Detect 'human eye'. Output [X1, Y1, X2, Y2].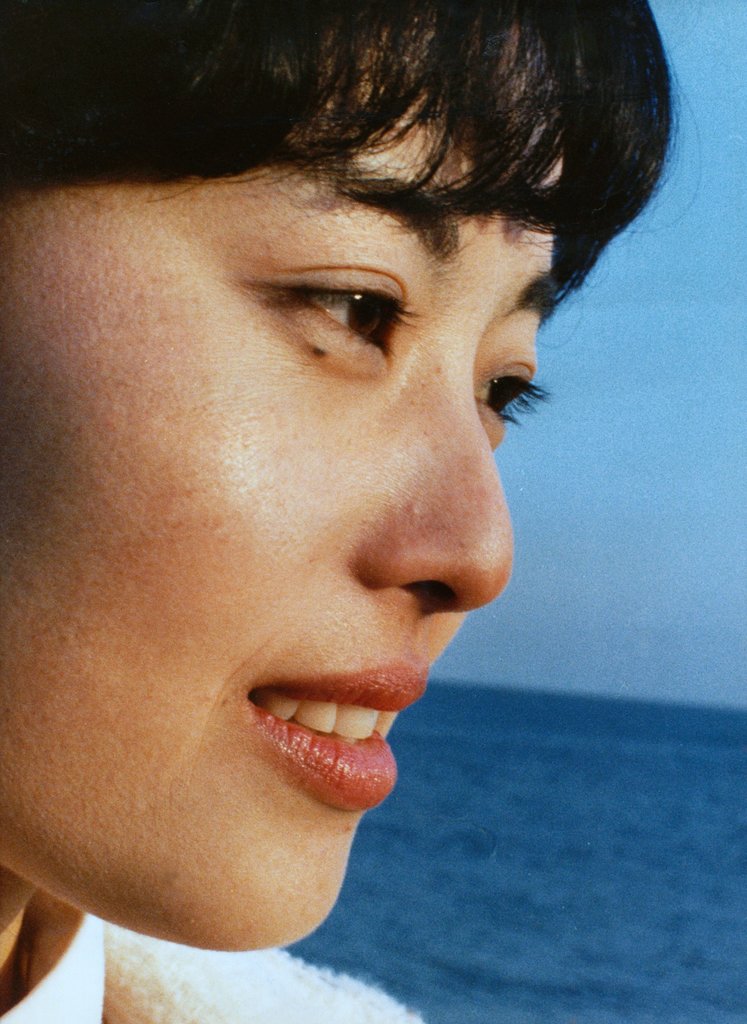
[240, 259, 425, 390].
